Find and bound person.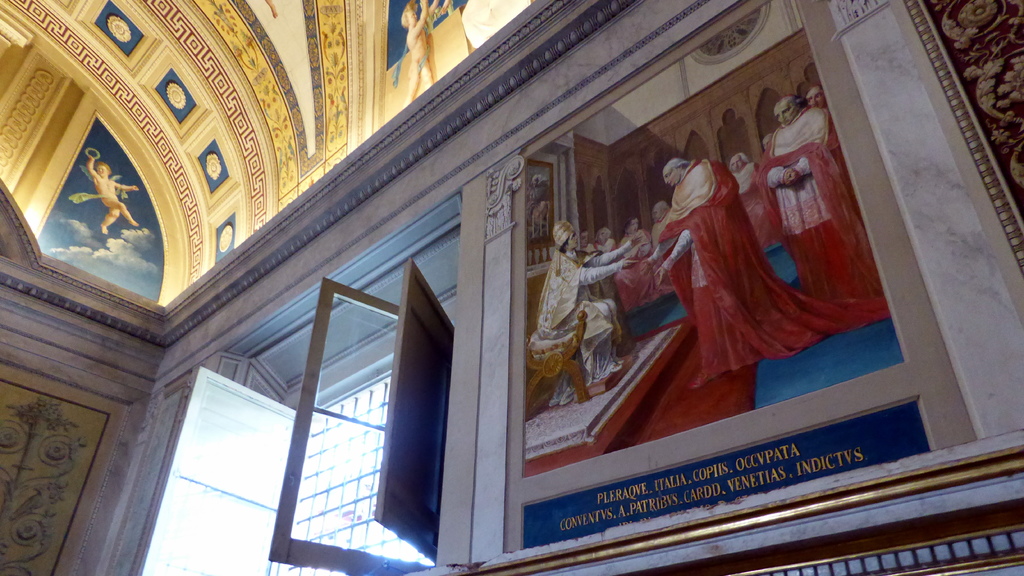
Bound: select_region(391, 0, 433, 87).
